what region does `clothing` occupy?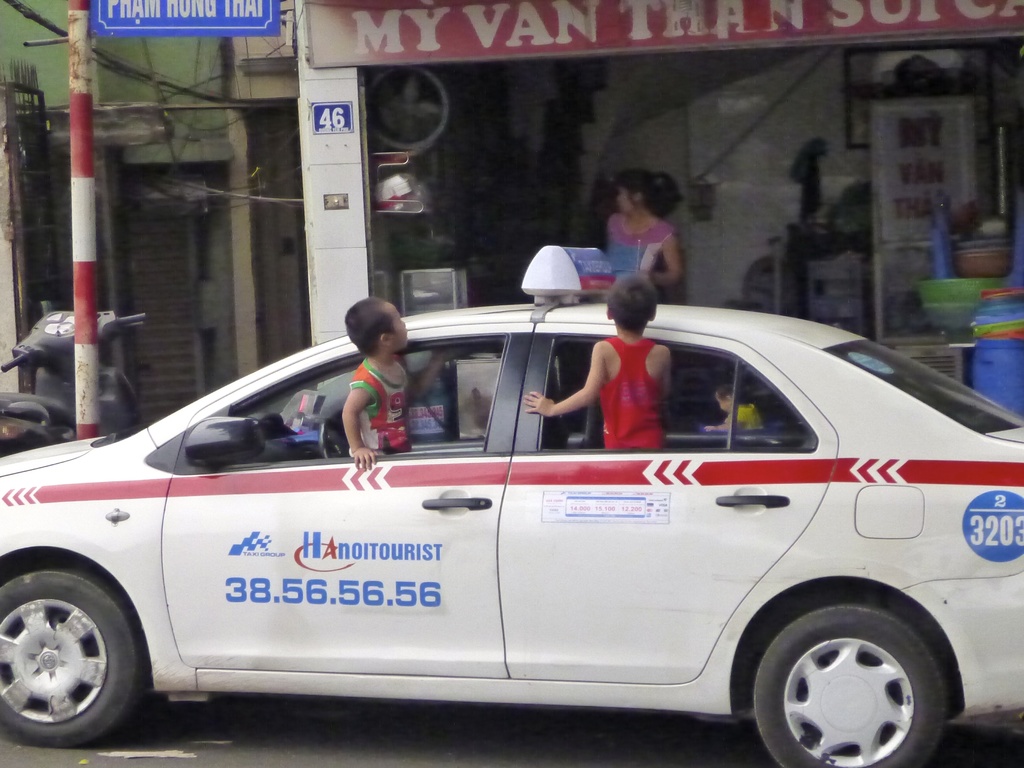
left=586, top=330, right=689, bottom=428.
